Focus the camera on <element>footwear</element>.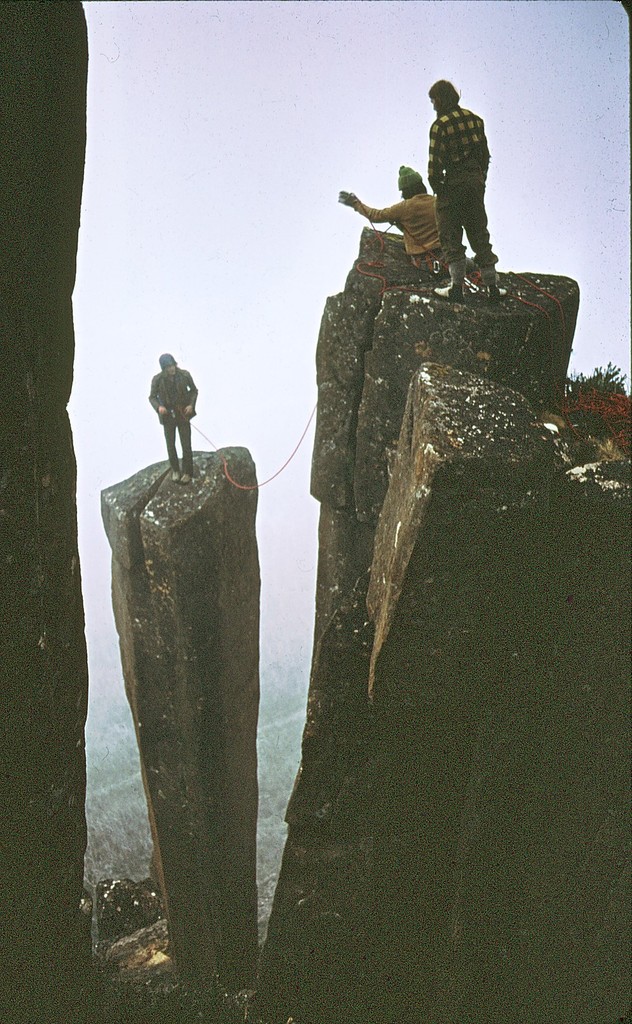
Focus region: (left=483, top=275, right=501, bottom=301).
